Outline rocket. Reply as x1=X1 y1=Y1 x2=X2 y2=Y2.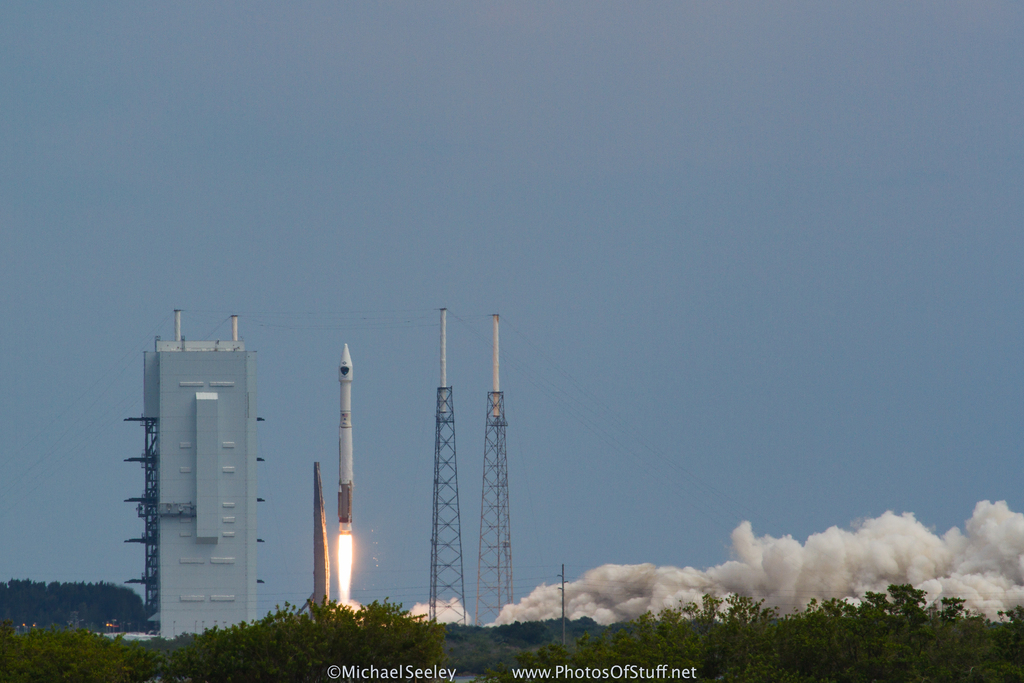
x1=335 y1=342 x2=353 y2=536.
